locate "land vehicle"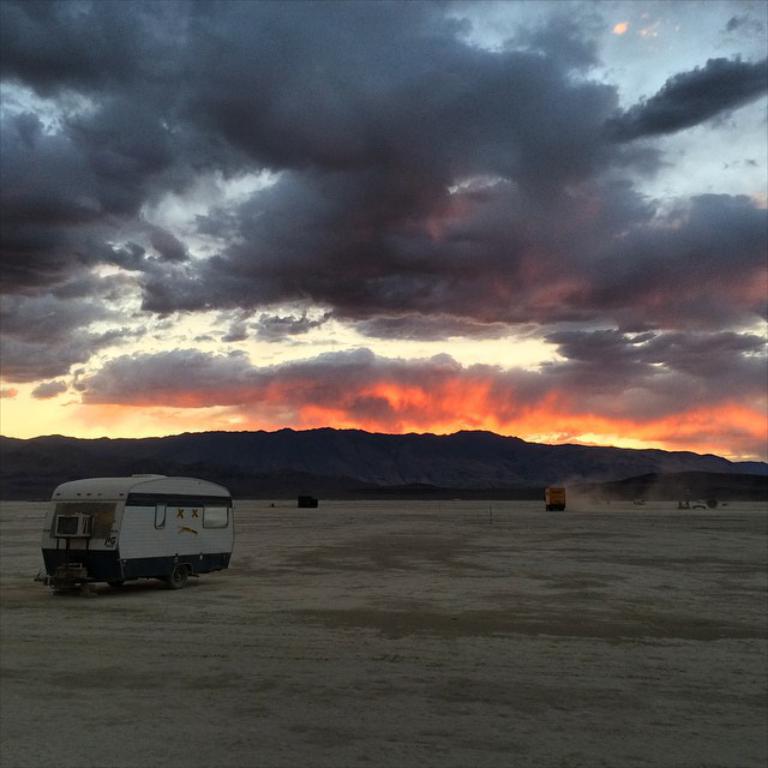
(left=26, top=475, right=244, bottom=598)
